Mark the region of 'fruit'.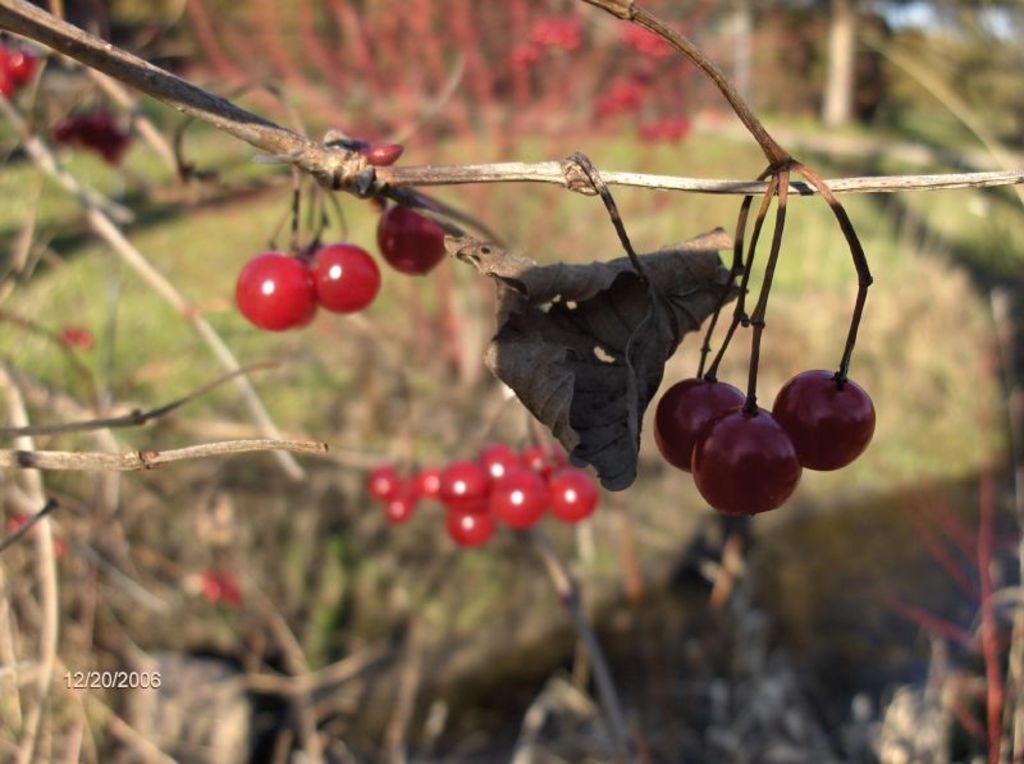
Region: 229 239 319 329.
